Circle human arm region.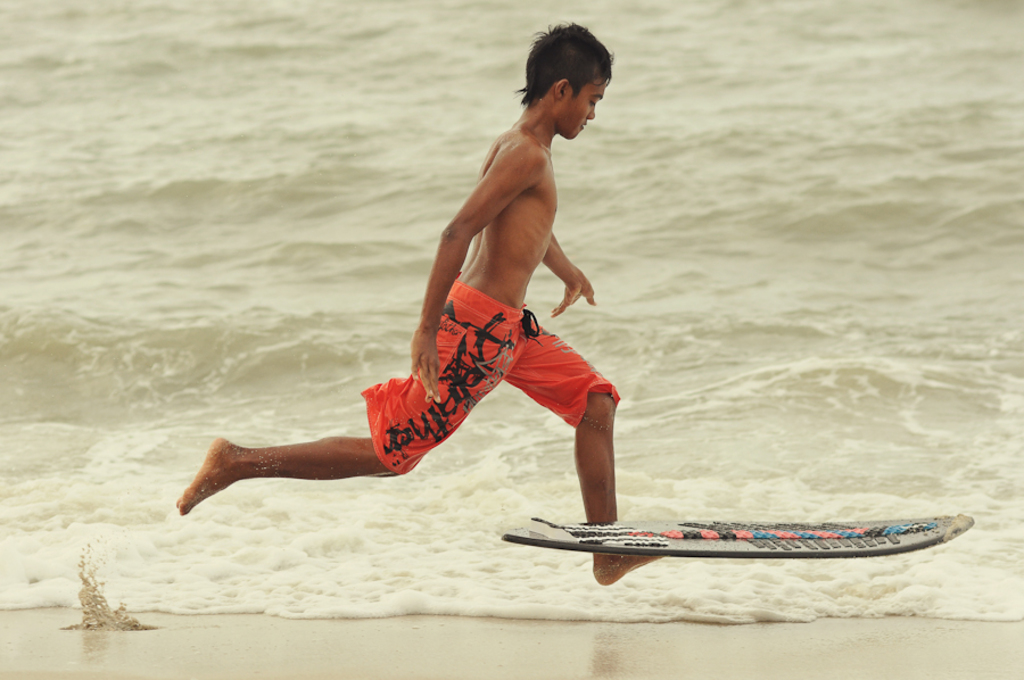
Region: 532, 207, 605, 341.
